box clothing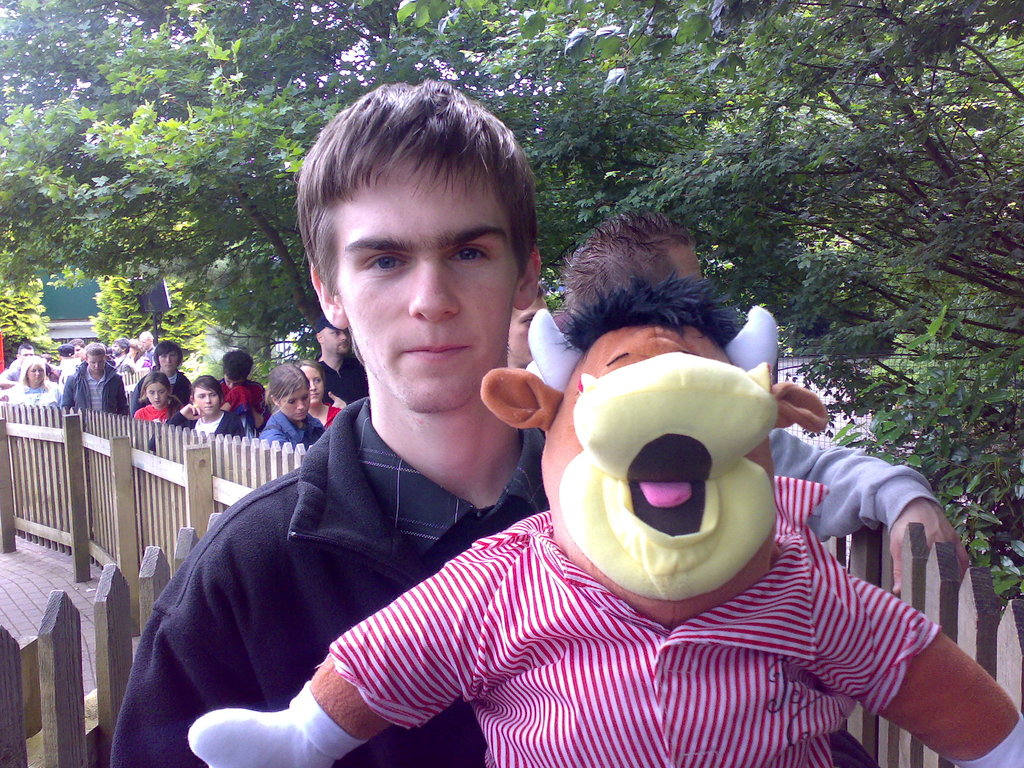
<box>769,426,948,548</box>
